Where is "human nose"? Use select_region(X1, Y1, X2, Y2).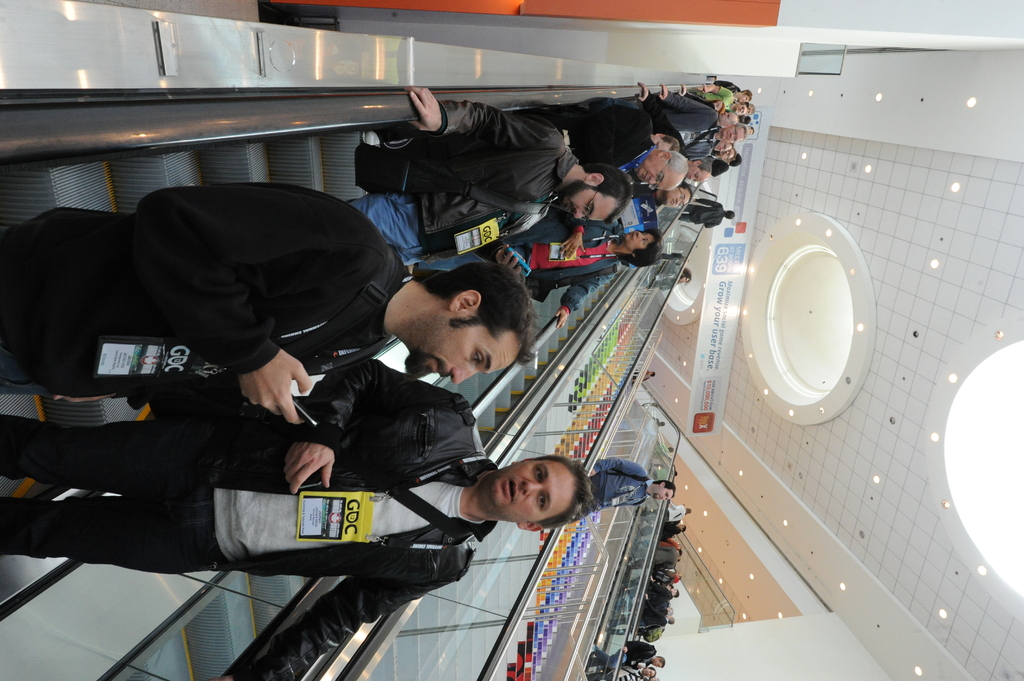
select_region(451, 369, 477, 385).
